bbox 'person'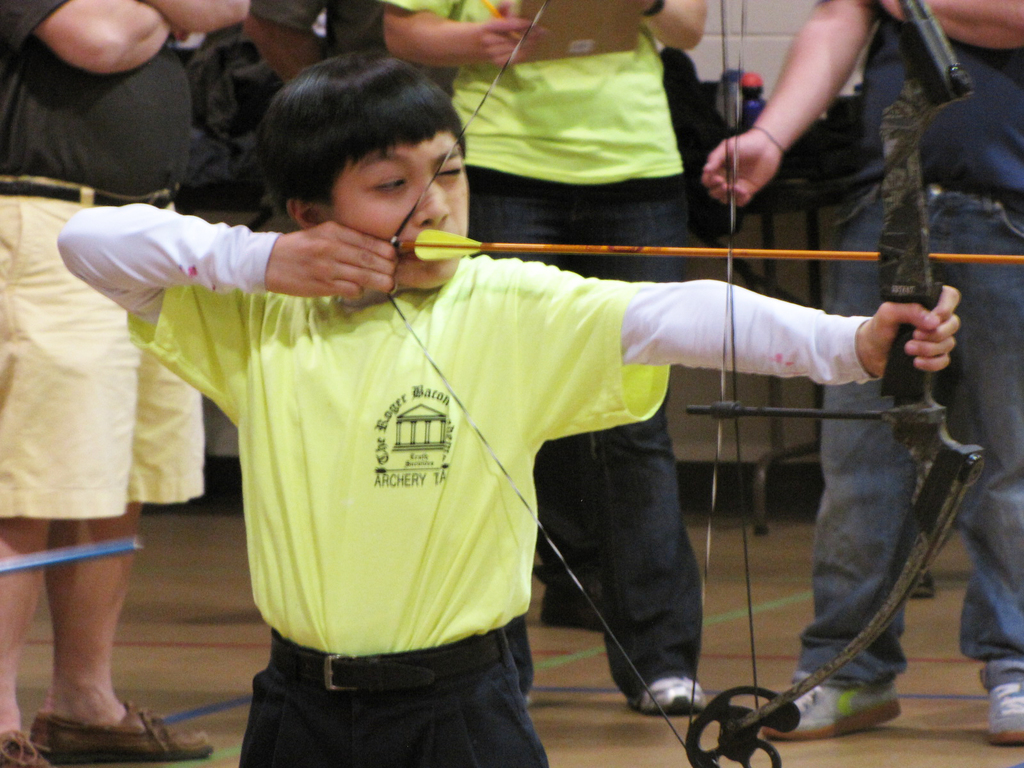
box(399, 0, 716, 730)
